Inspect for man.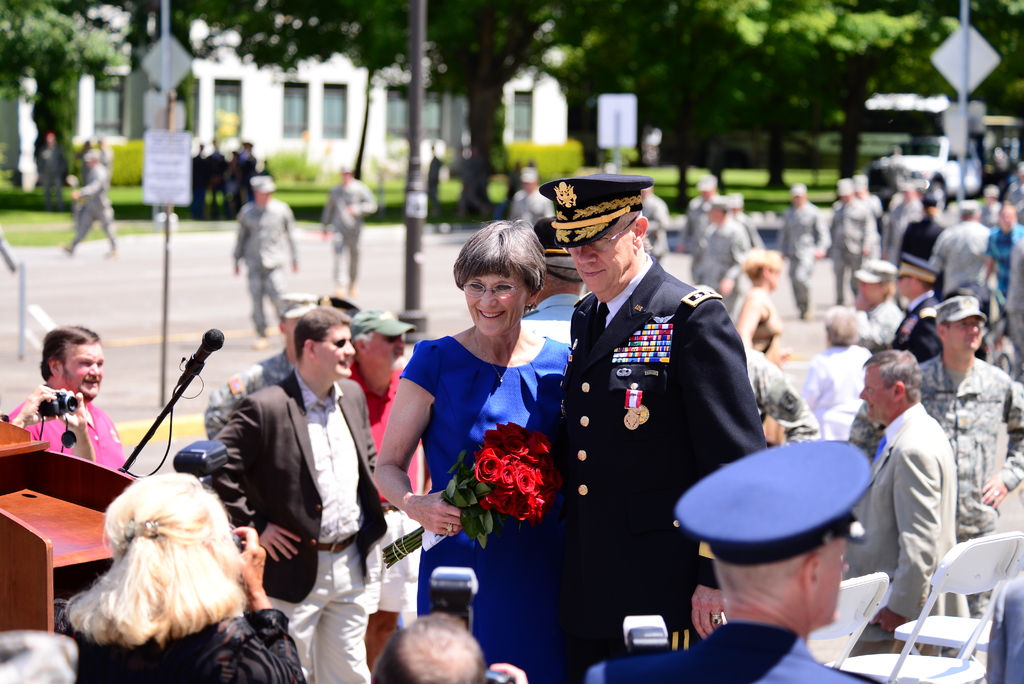
Inspection: (x1=543, y1=177, x2=764, y2=680).
